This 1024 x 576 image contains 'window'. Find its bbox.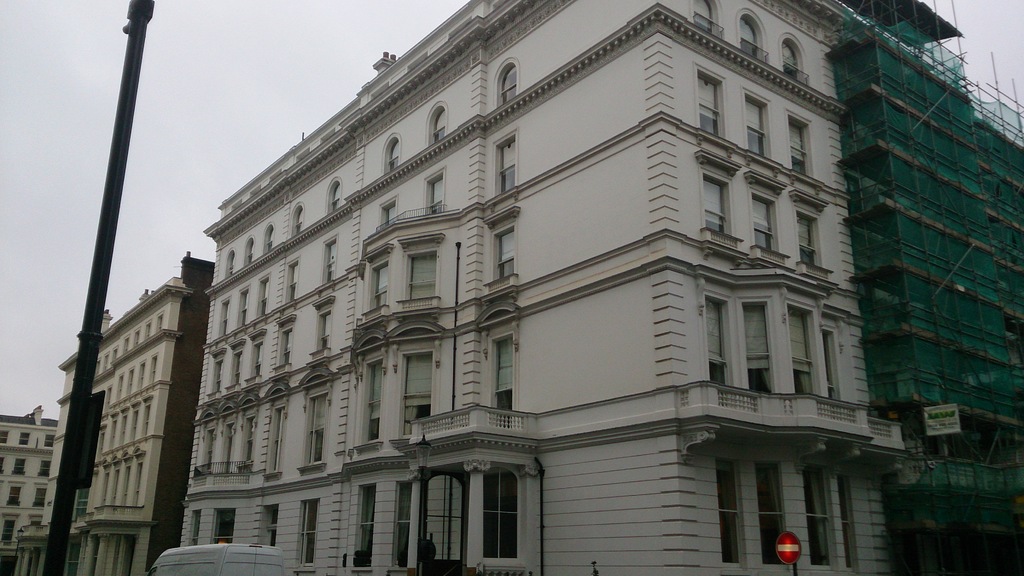
[x1=751, y1=191, x2=776, y2=249].
